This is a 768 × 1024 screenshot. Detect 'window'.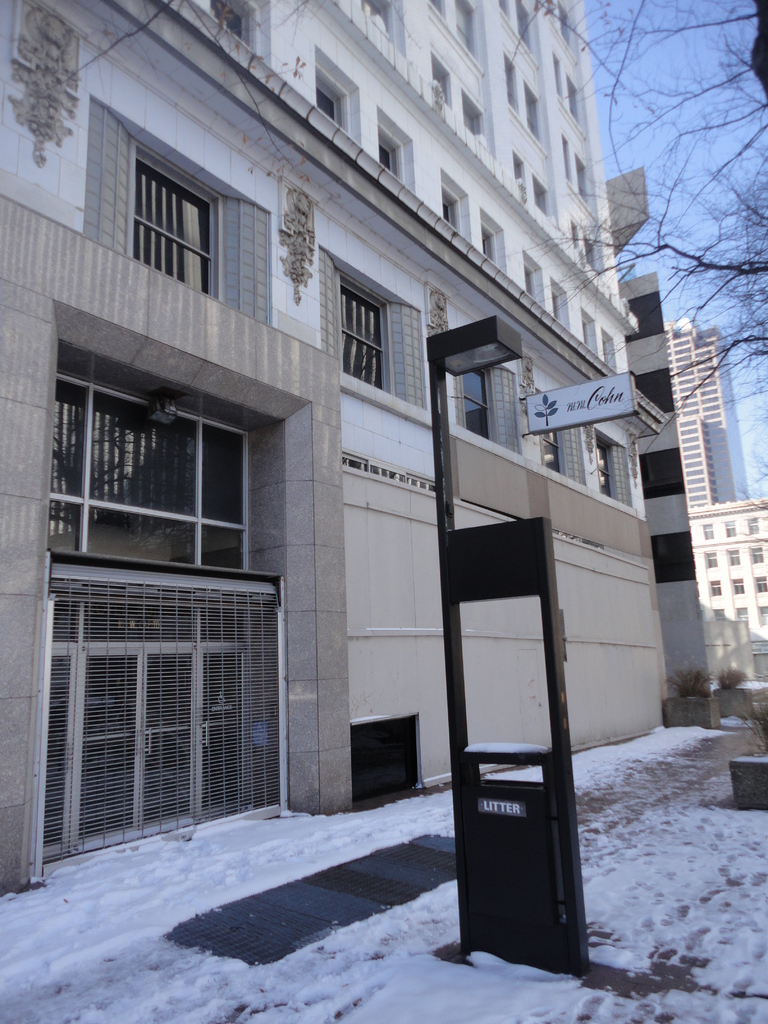
{"x1": 477, "y1": 212, "x2": 506, "y2": 280}.
